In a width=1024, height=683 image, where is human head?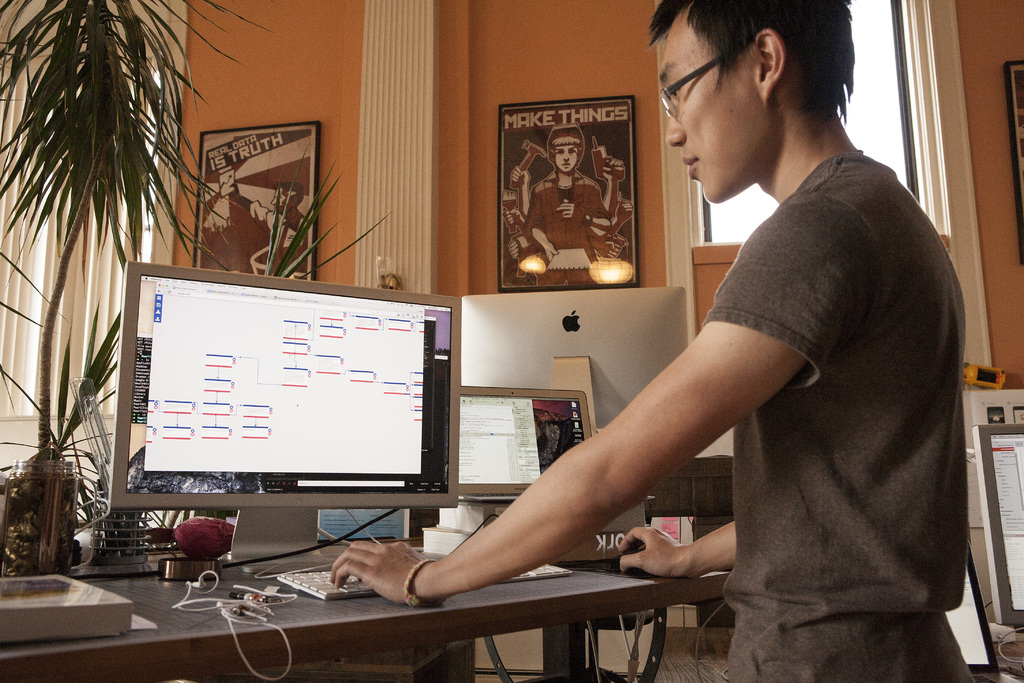
box(271, 185, 303, 214).
